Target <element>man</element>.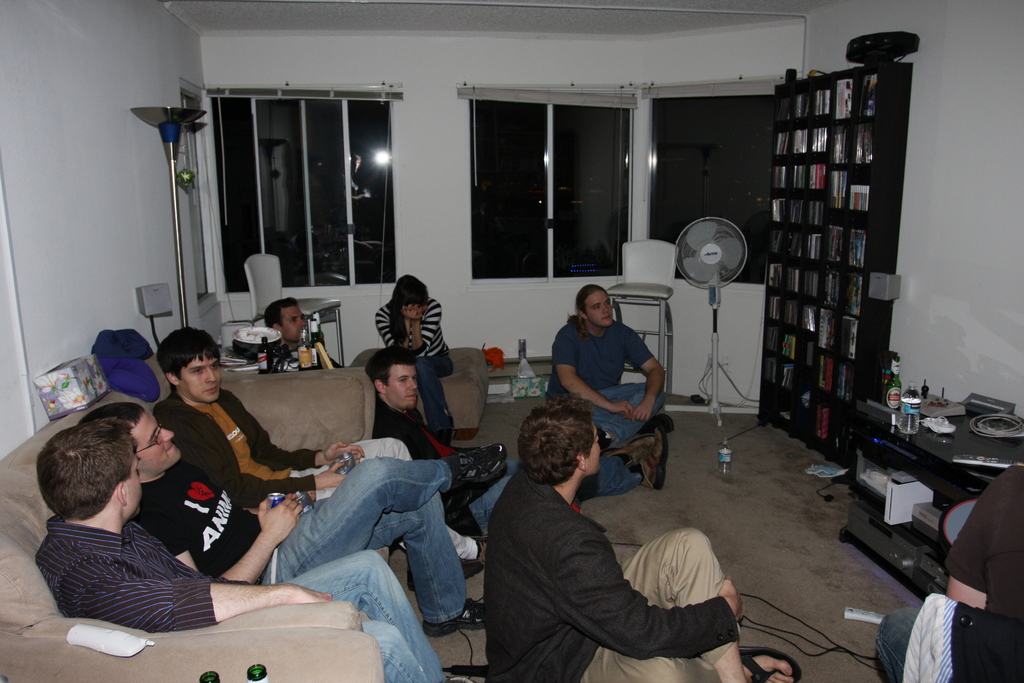
Target region: <region>257, 299, 371, 387</region>.
